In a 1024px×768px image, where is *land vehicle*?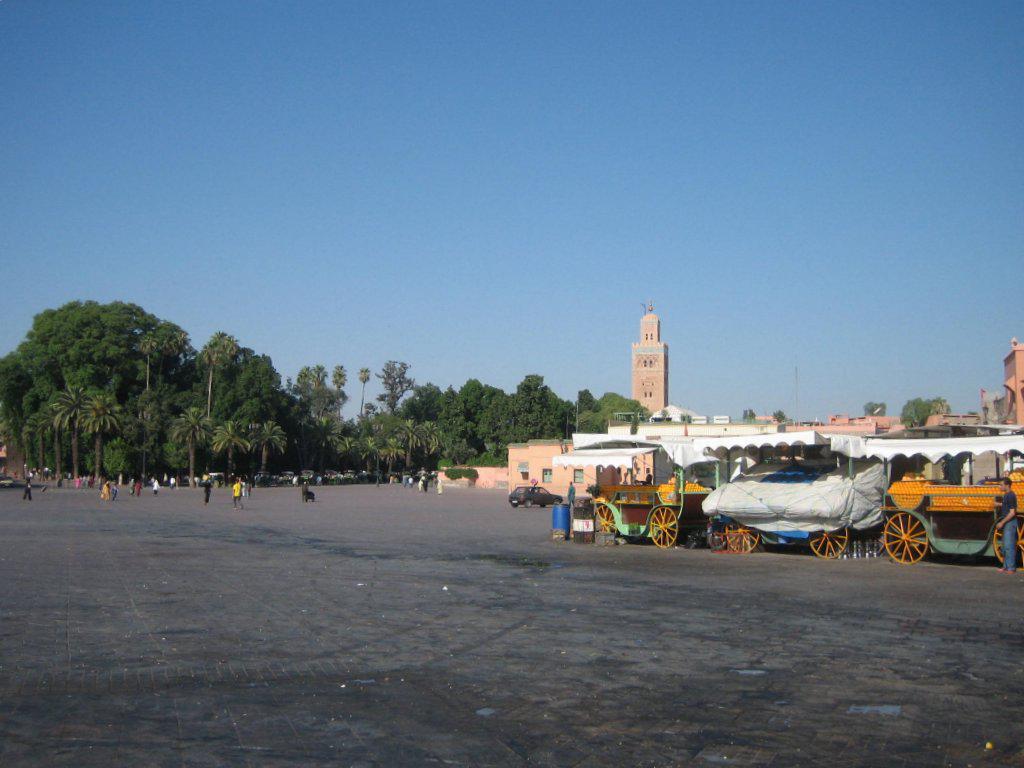
box=[512, 488, 559, 507].
